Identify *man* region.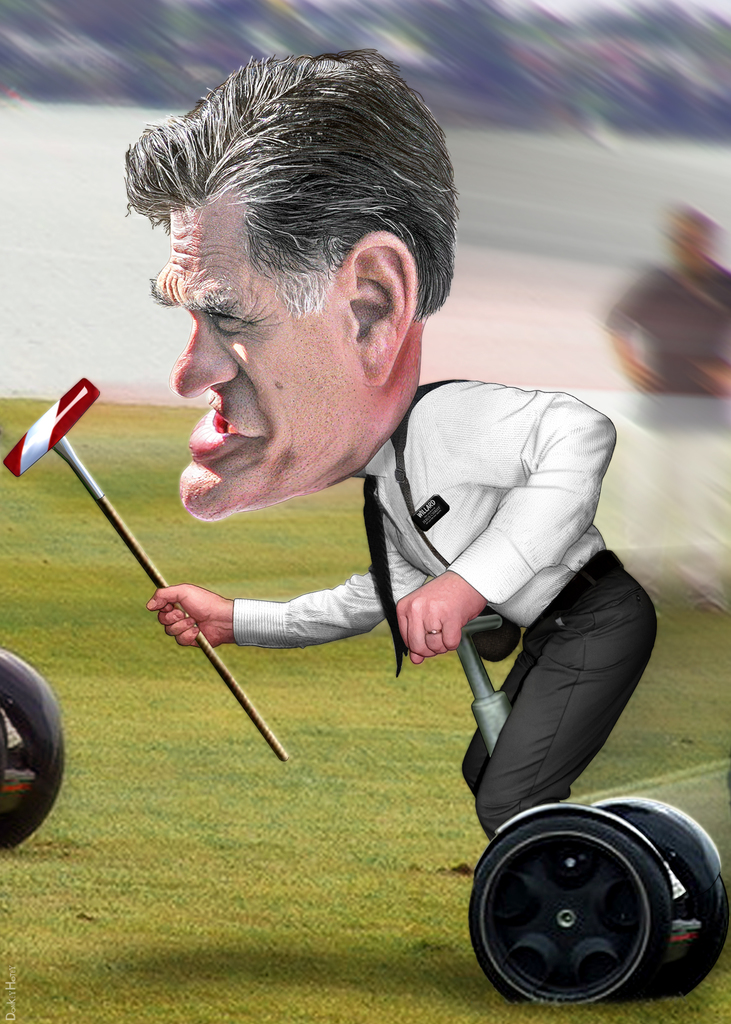
Region: [left=56, top=99, right=660, bottom=950].
